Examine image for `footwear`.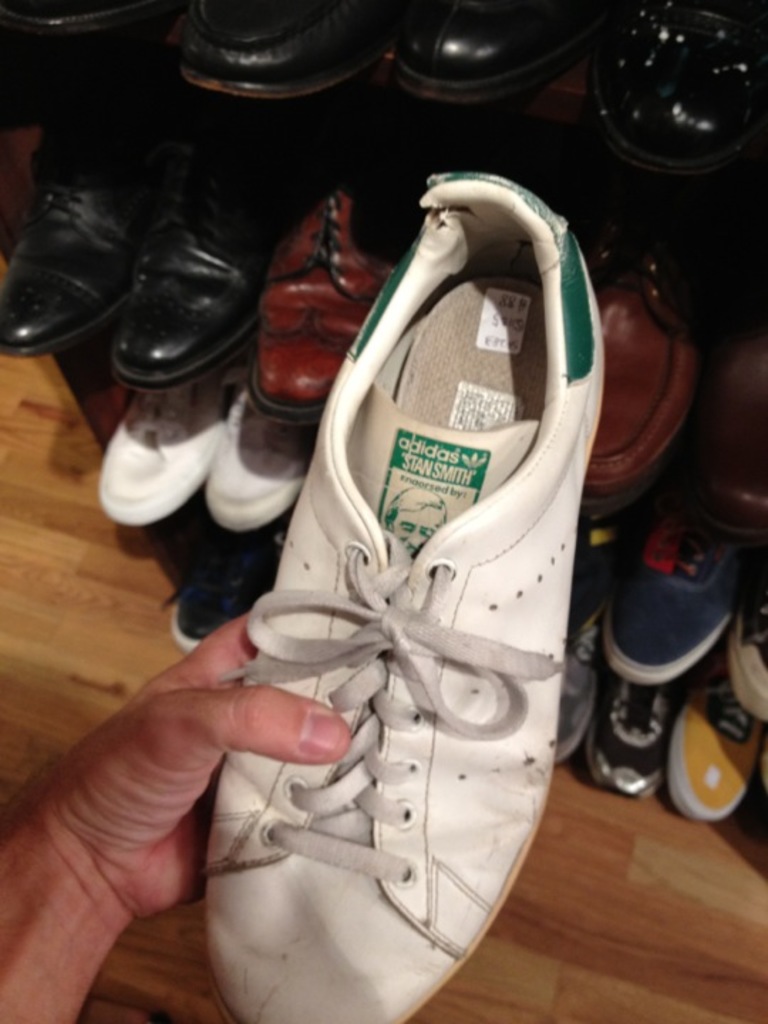
Examination result: x1=191 y1=155 x2=583 y2=1023.
